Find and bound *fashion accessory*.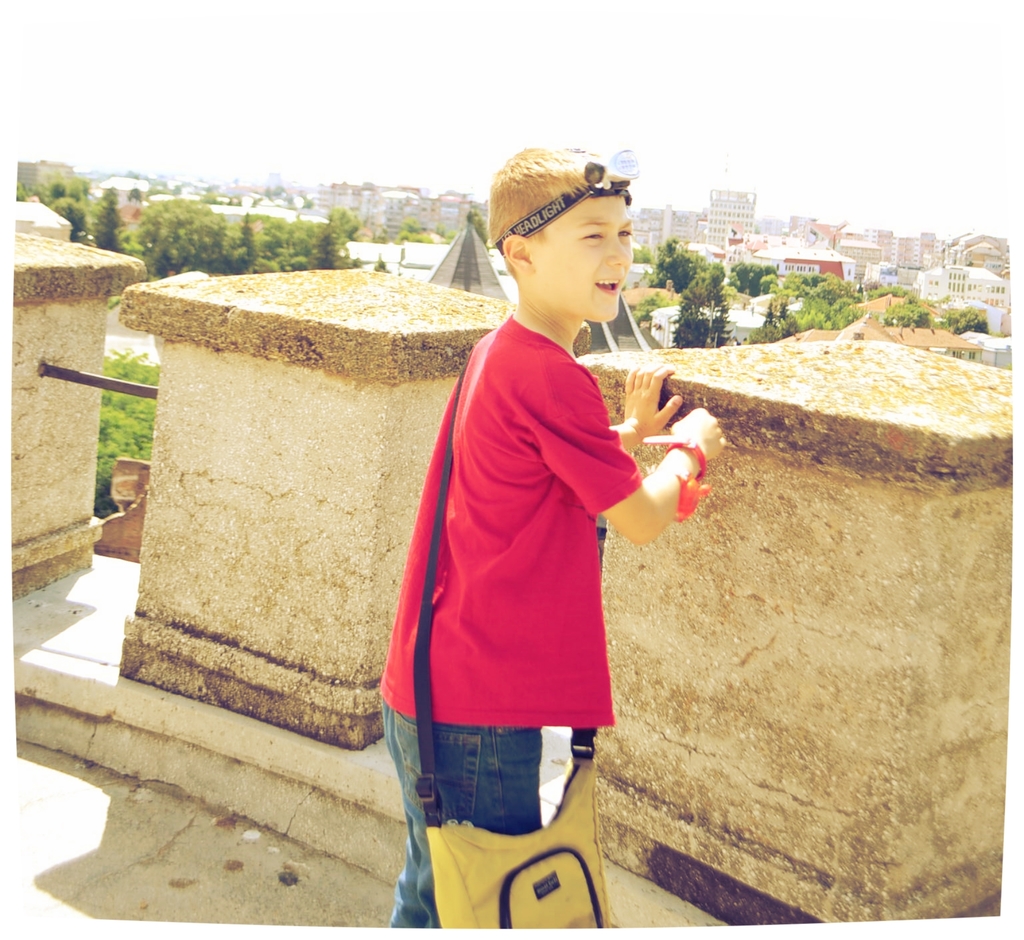
Bound: 408,344,619,930.
